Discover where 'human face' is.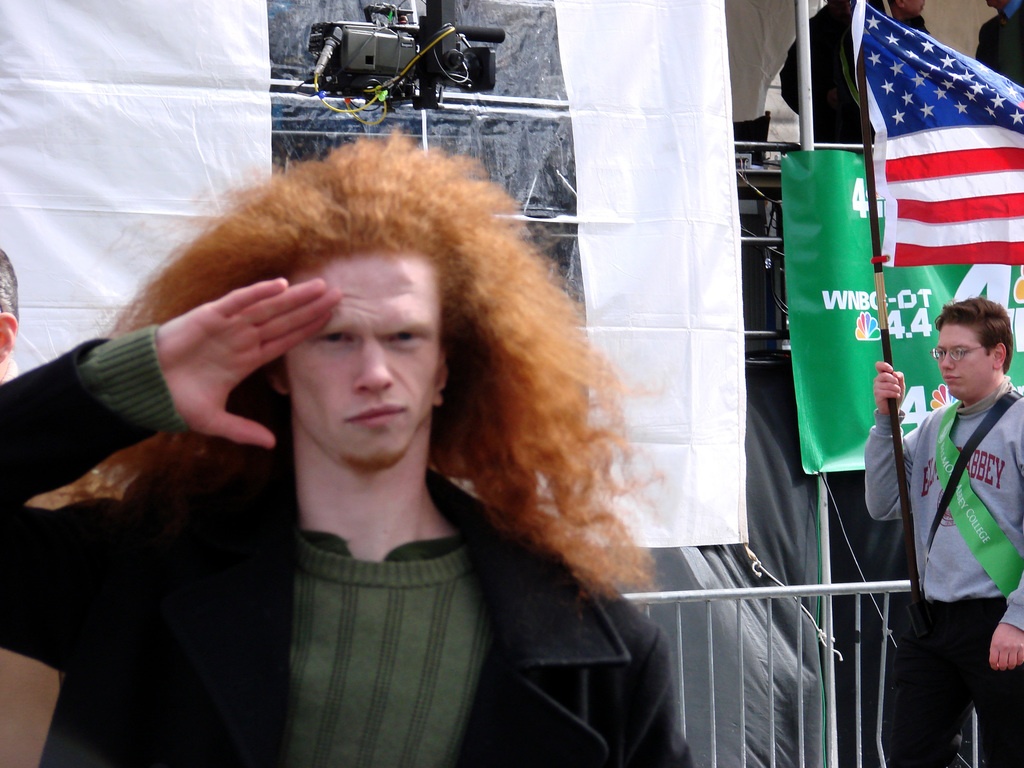
Discovered at locate(286, 246, 438, 466).
